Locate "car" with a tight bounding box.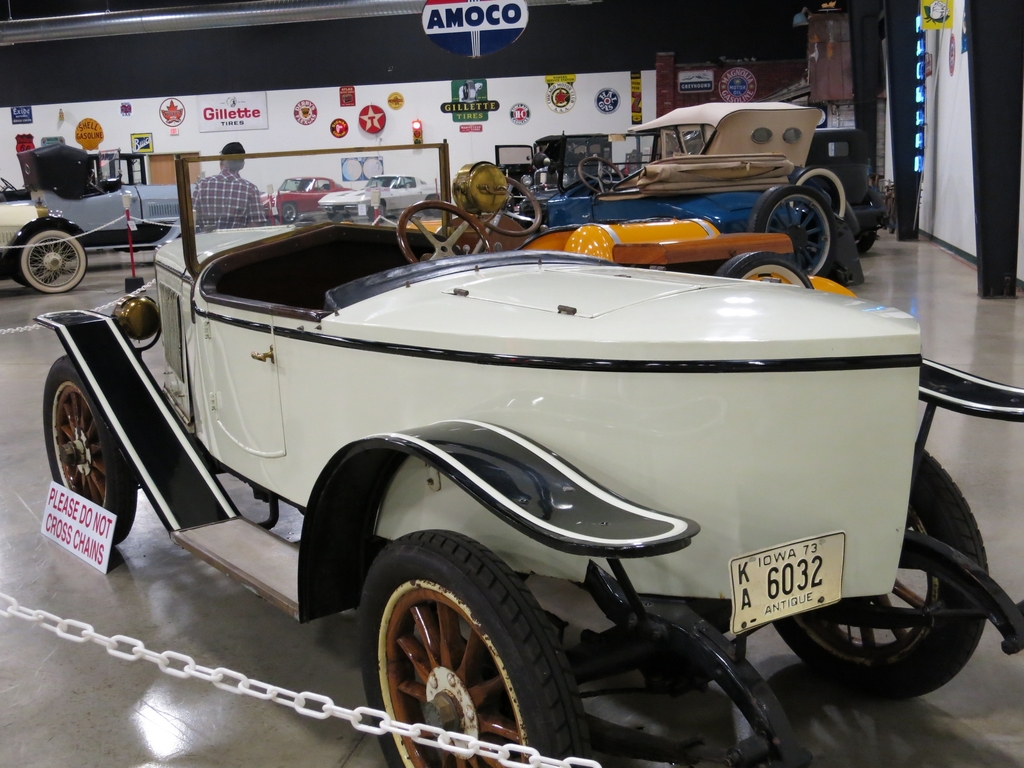
252:172:362:219.
